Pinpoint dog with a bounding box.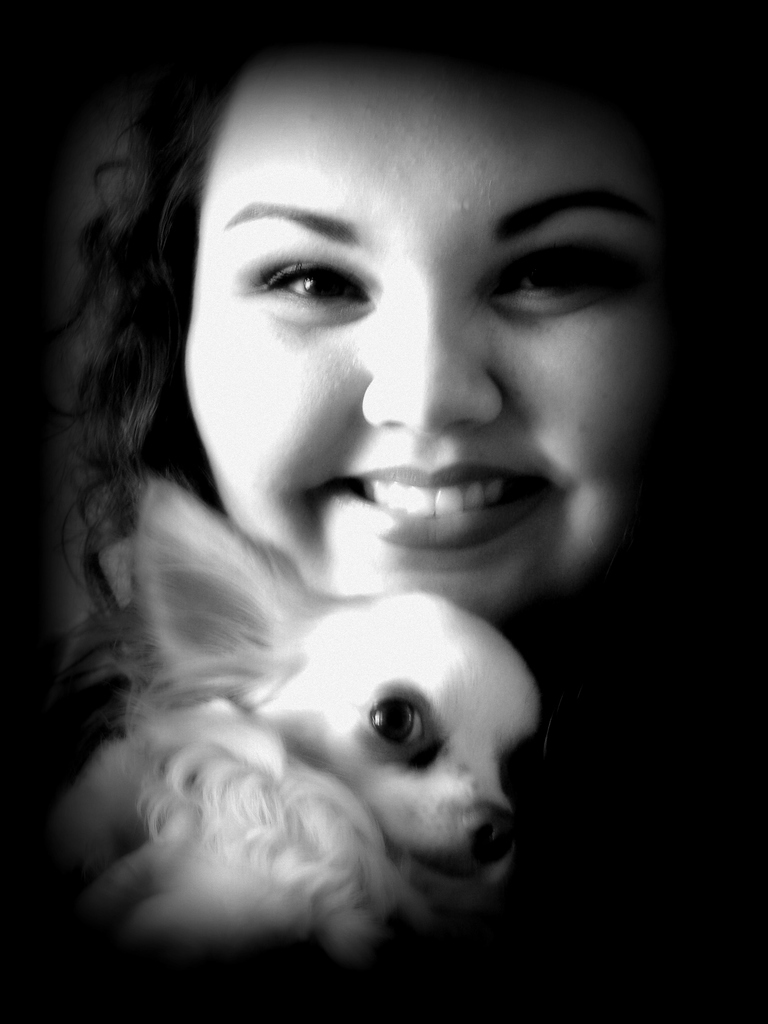
Rect(106, 472, 554, 968).
